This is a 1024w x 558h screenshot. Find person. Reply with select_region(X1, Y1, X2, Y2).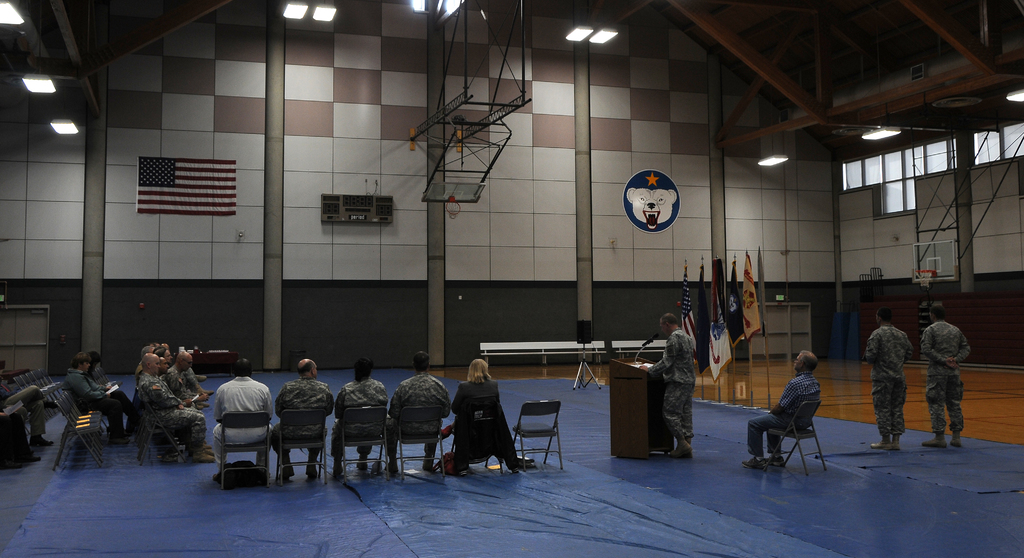
select_region(744, 354, 822, 471).
